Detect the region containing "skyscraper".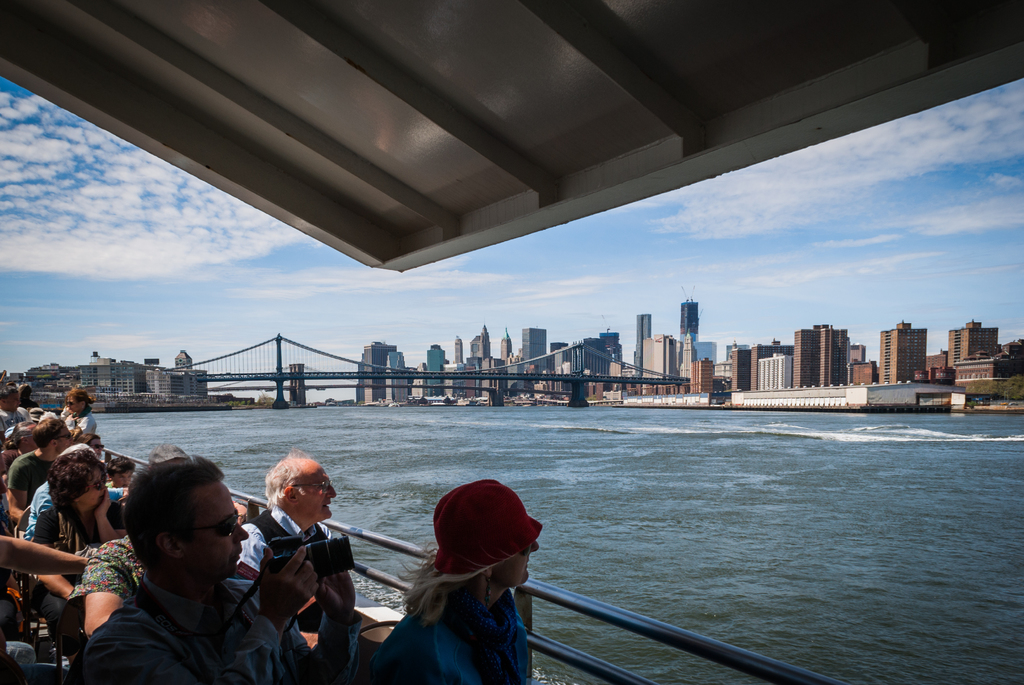
x1=791 y1=324 x2=847 y2=390.
